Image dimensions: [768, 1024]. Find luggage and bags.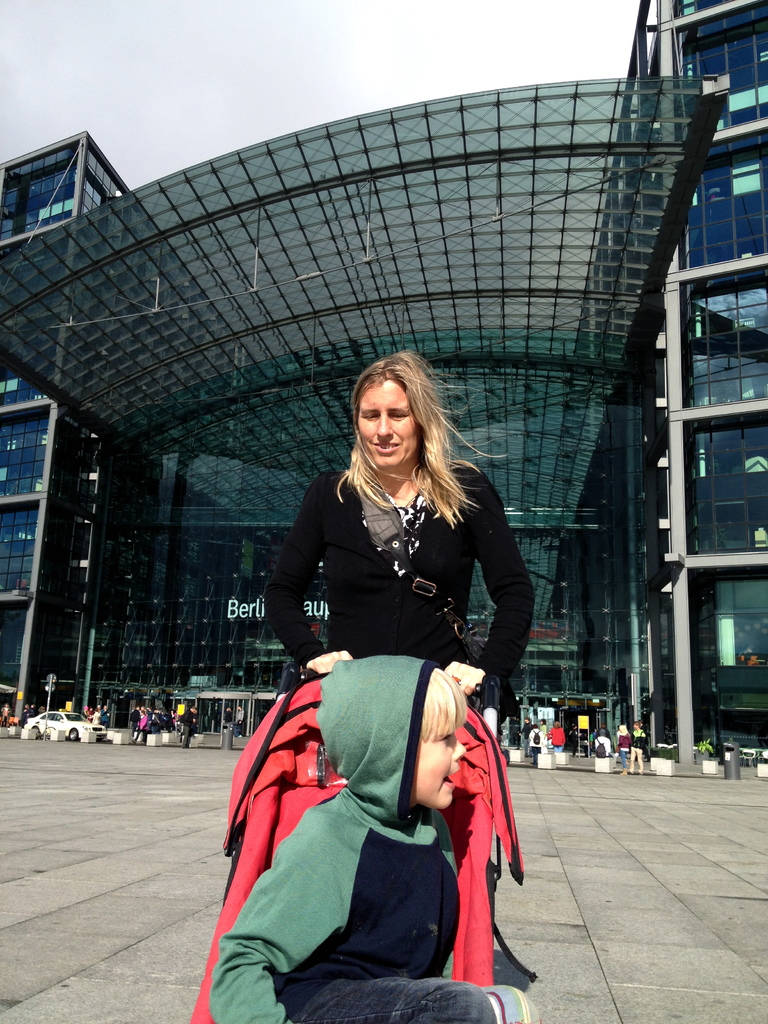
box(236, 660, 512, 947).
